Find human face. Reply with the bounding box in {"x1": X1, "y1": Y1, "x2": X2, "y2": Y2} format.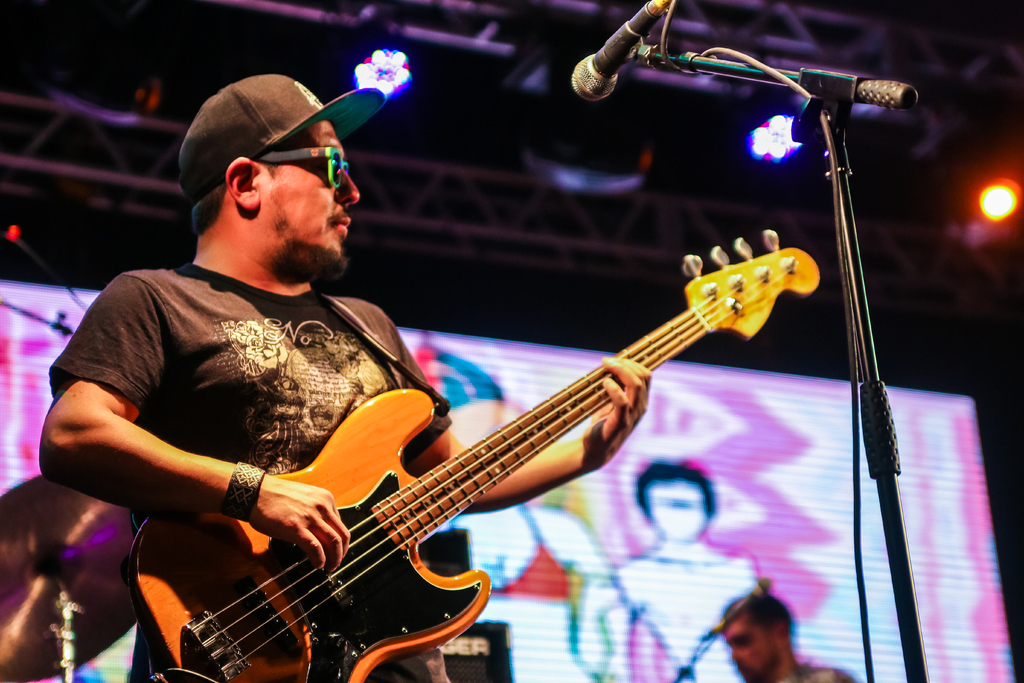
{"x1": 724, "y1": 604, "x2": 785, "y2": 680}.
